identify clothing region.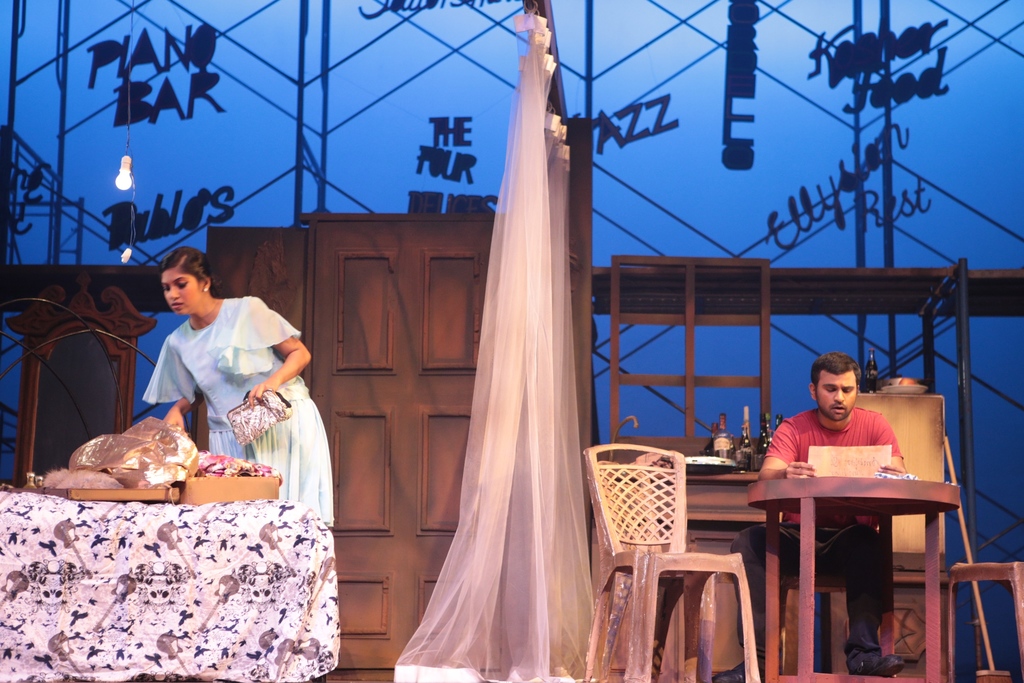
Region: x1=144, y1=299, x2=346, y2=589.
